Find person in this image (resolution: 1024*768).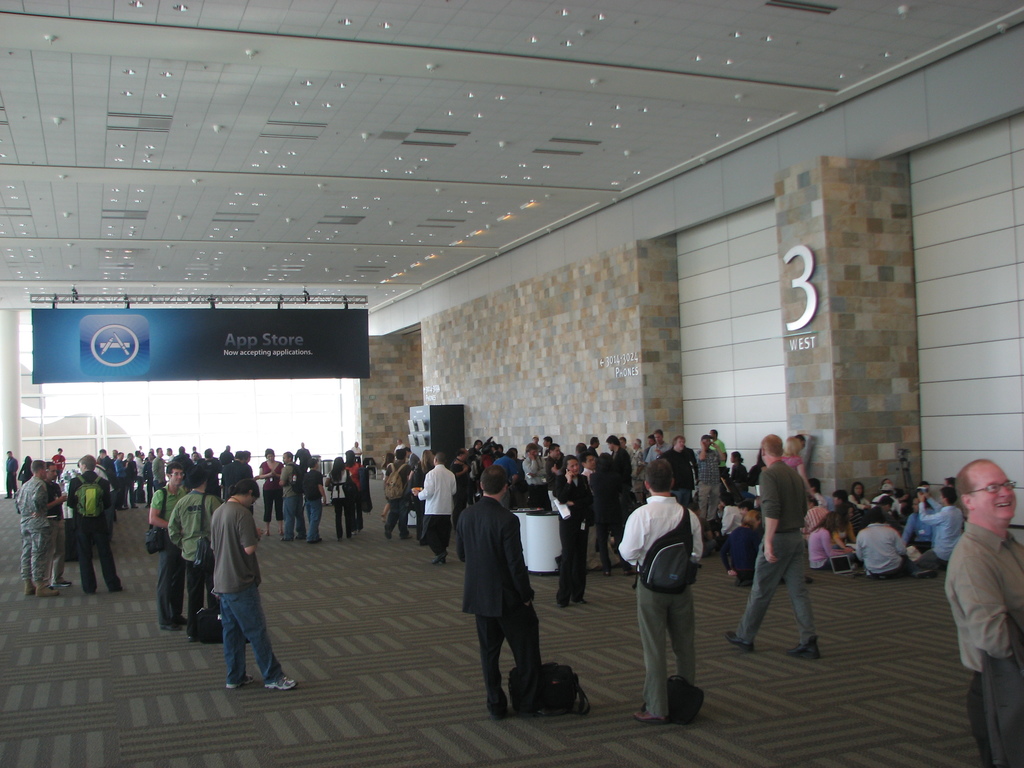
567/437/596/457.
